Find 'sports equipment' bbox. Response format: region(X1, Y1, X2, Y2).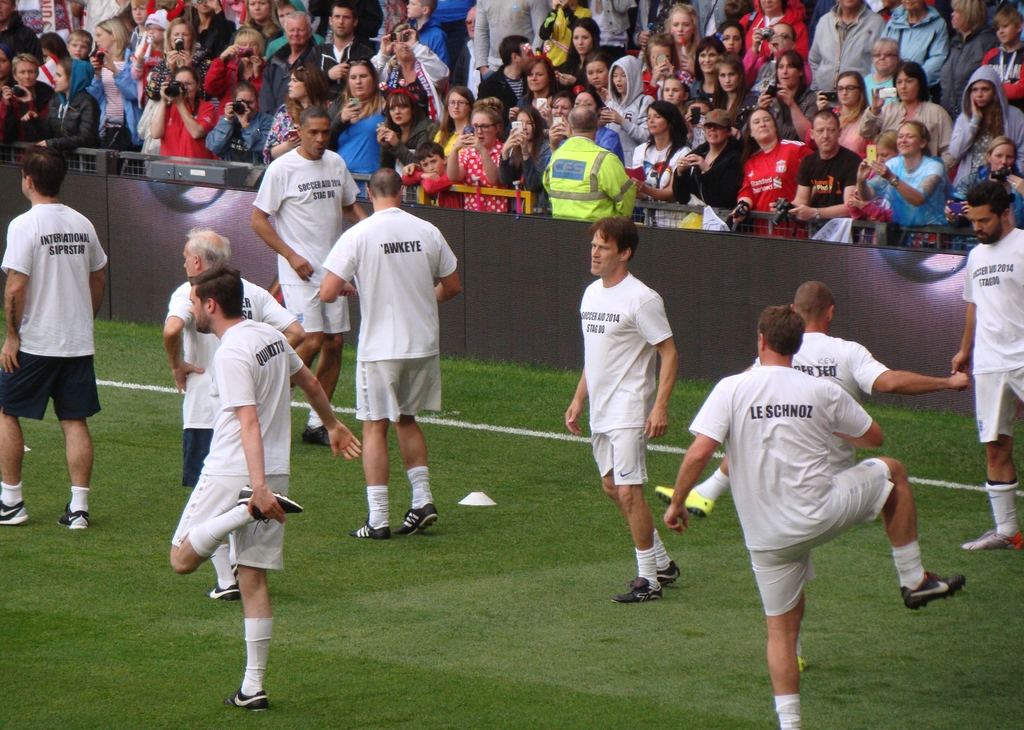
region(611, 579, 664, 600).
